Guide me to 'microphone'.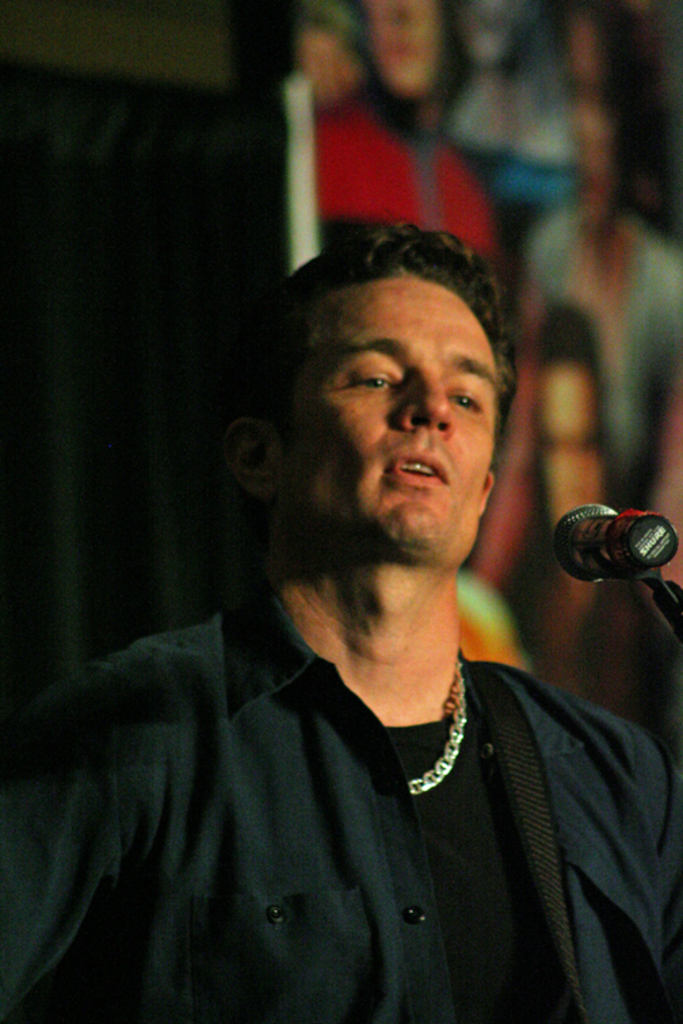
Guidance: l=553, t=501, r=682, b=585.
